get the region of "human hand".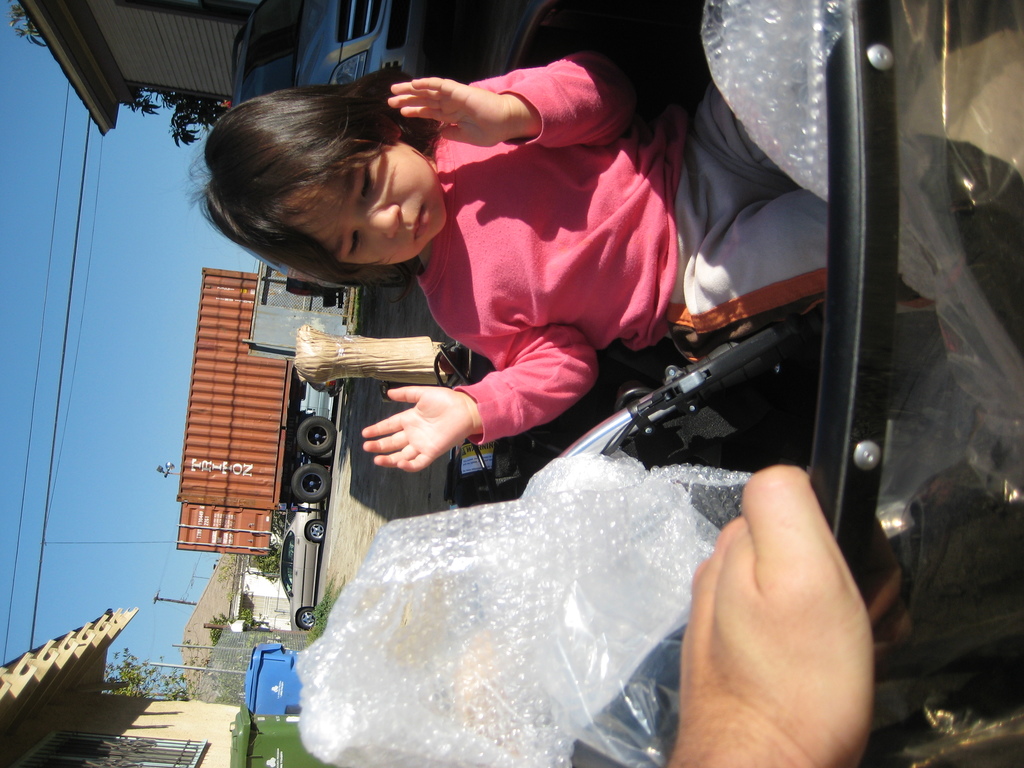
pyautogui.locateOnScreen(668, 464, 878, 767).
